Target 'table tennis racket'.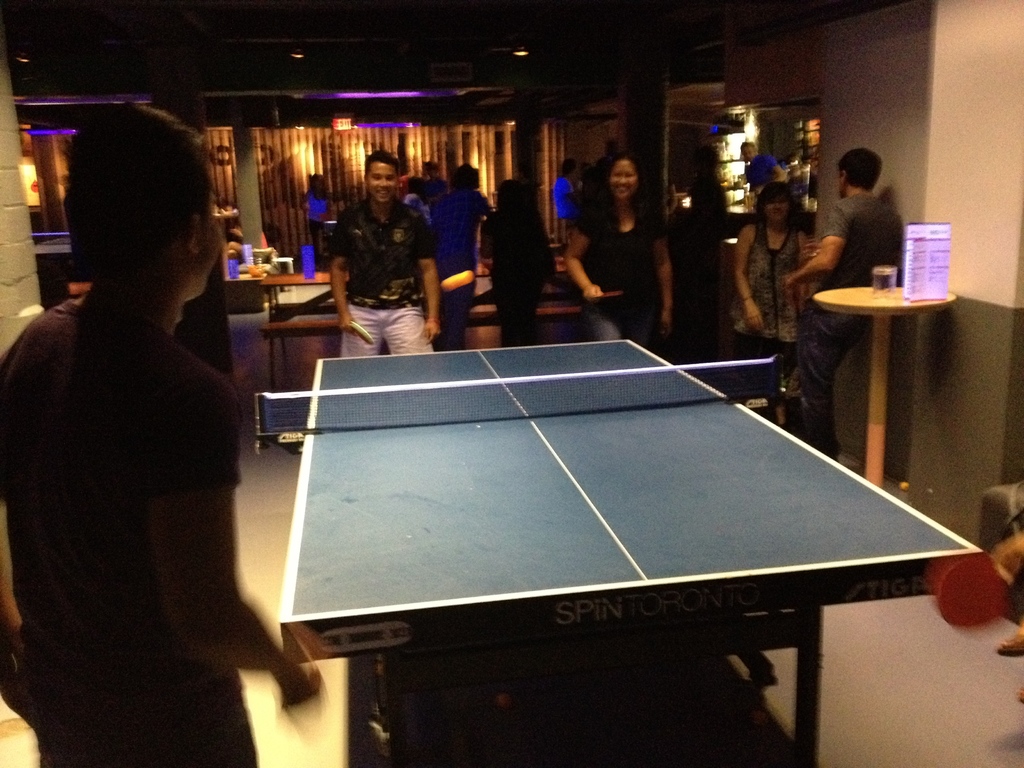
Target region: {"x1": 350, "y1": 317, "x2": 375, "y2": 346}.
